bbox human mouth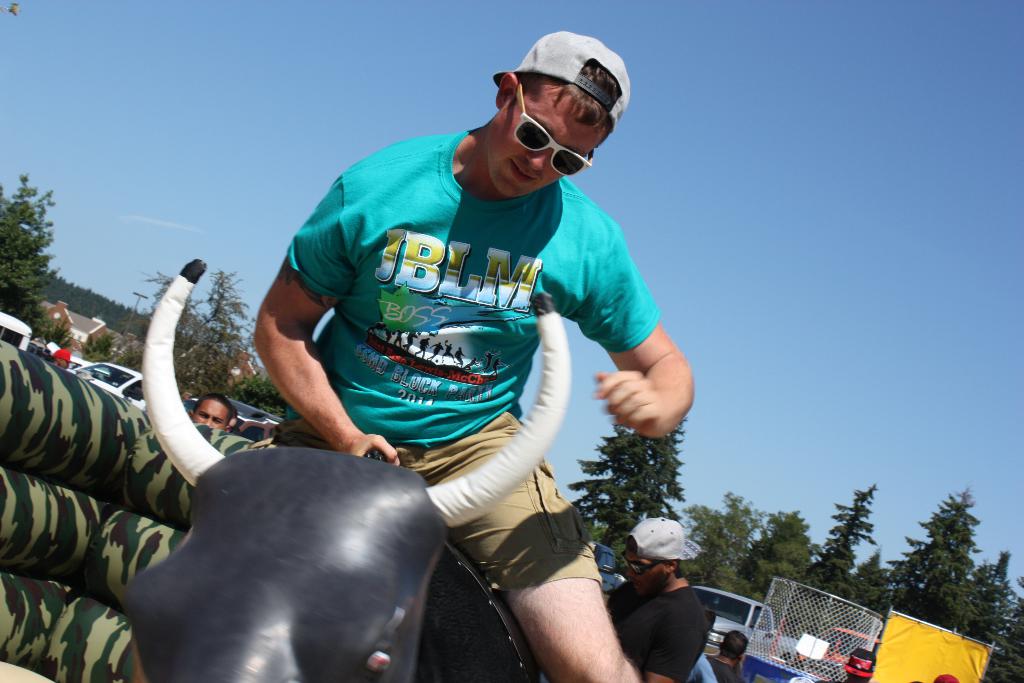
box(508, 158, 535, 184)
